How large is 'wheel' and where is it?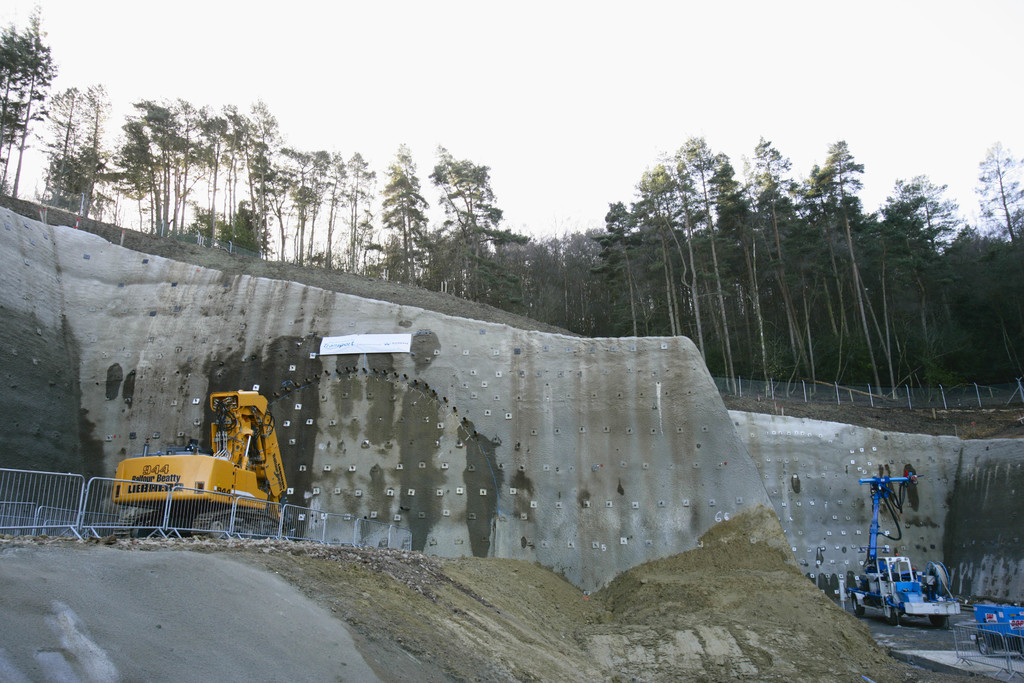
Bounding box: Rect(193, 508, 235, 543).
